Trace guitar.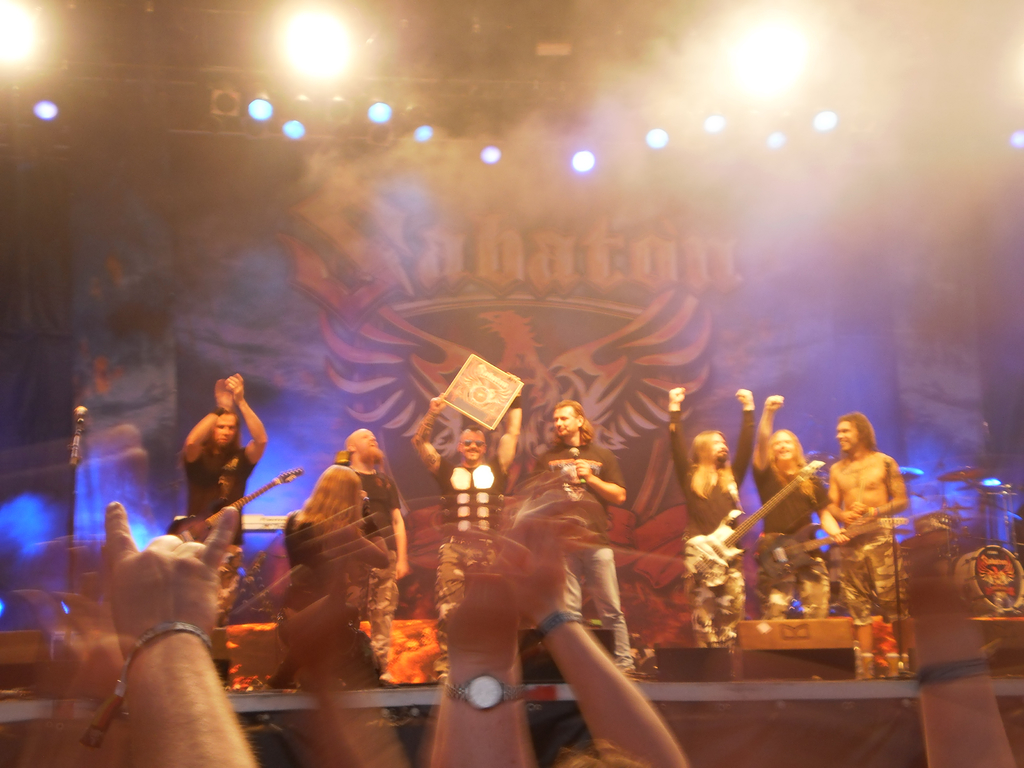
Traced to [159,467,307,540].
